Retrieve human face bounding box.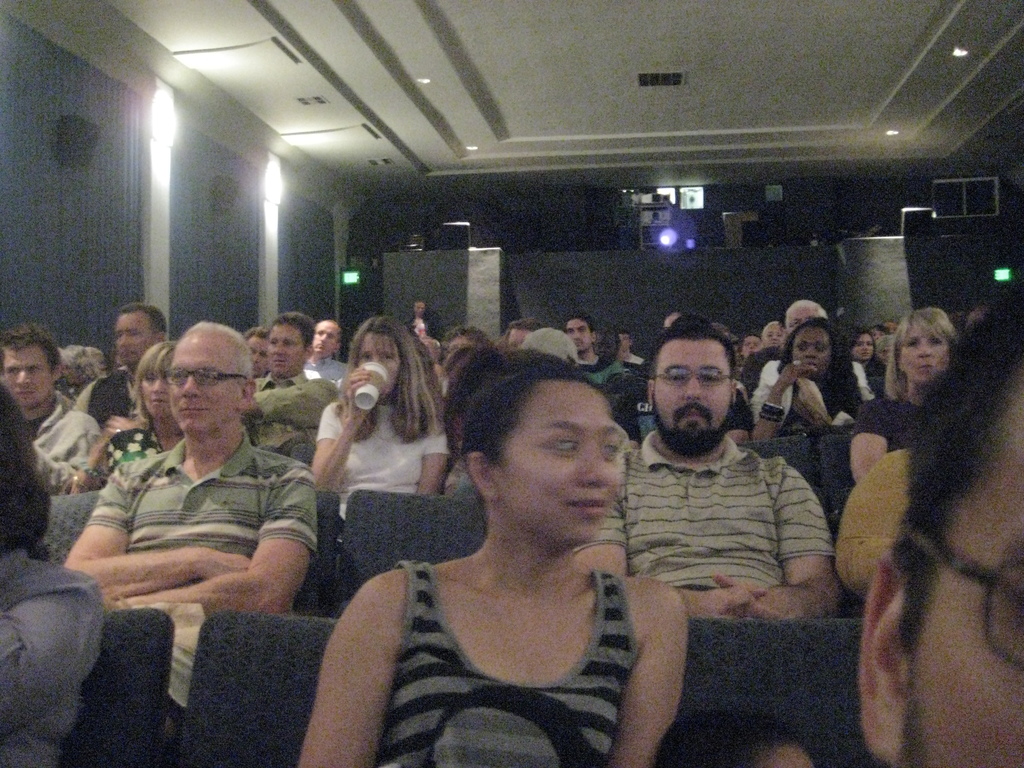
Bounding box: BBox(447, 333, 472, 356).
